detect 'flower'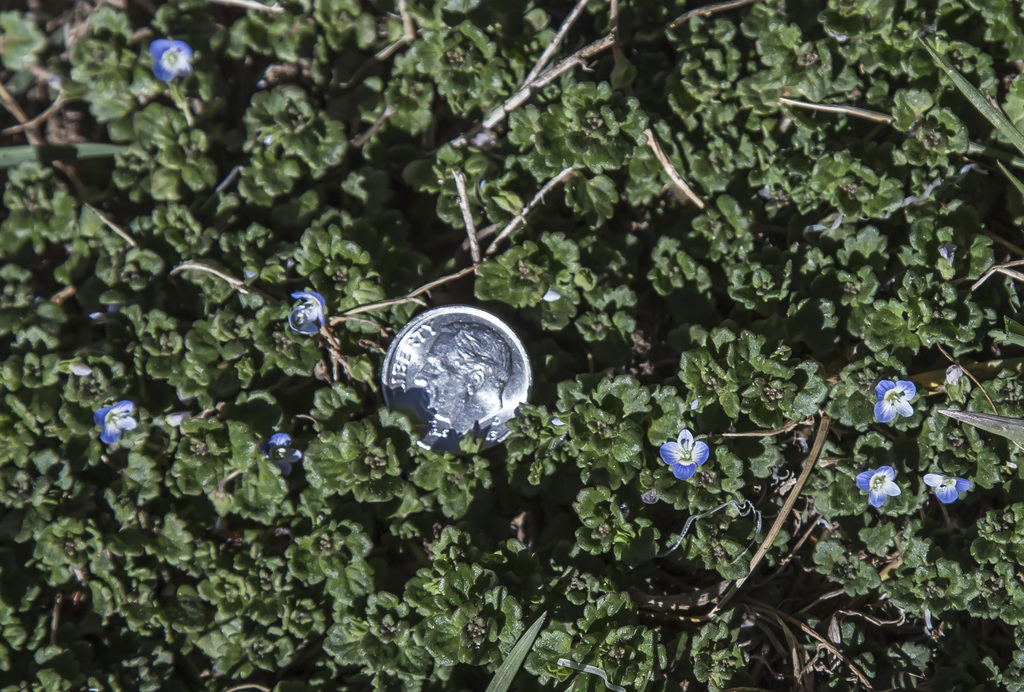
150, 35, 195, 80
